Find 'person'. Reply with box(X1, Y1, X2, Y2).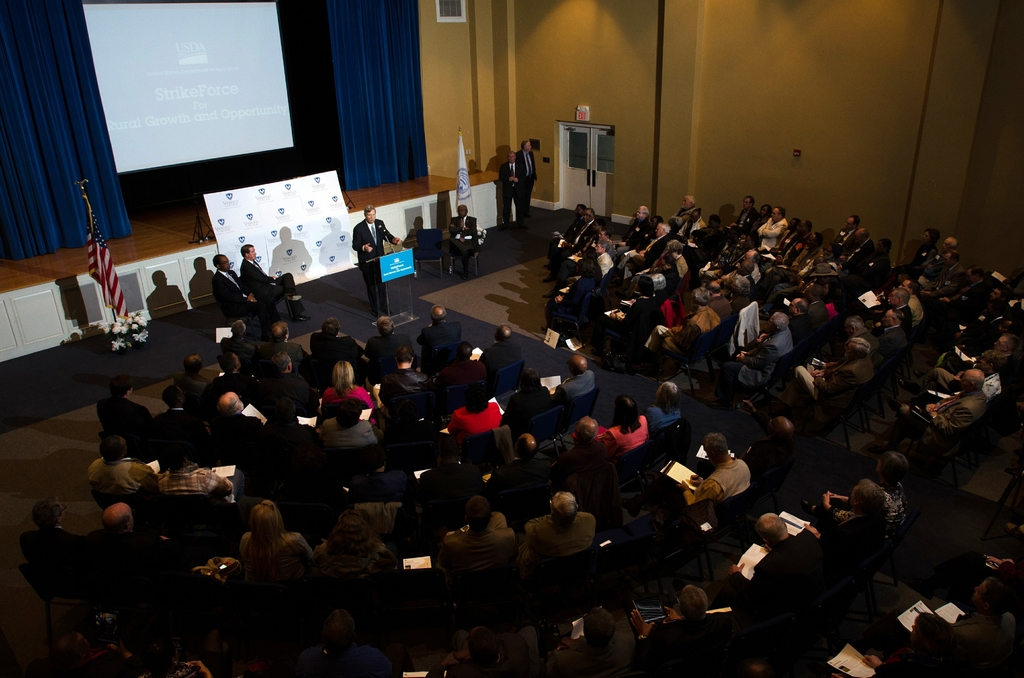
box(312, 505, 387, 580).
